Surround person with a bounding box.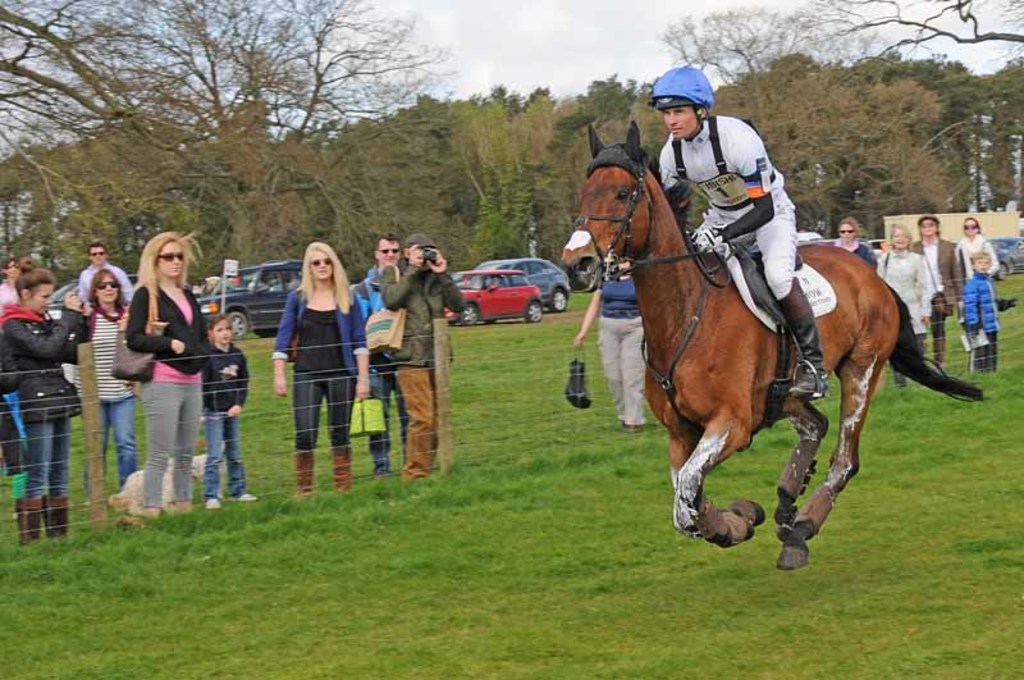
BBox(883, 211, 968, 380).
